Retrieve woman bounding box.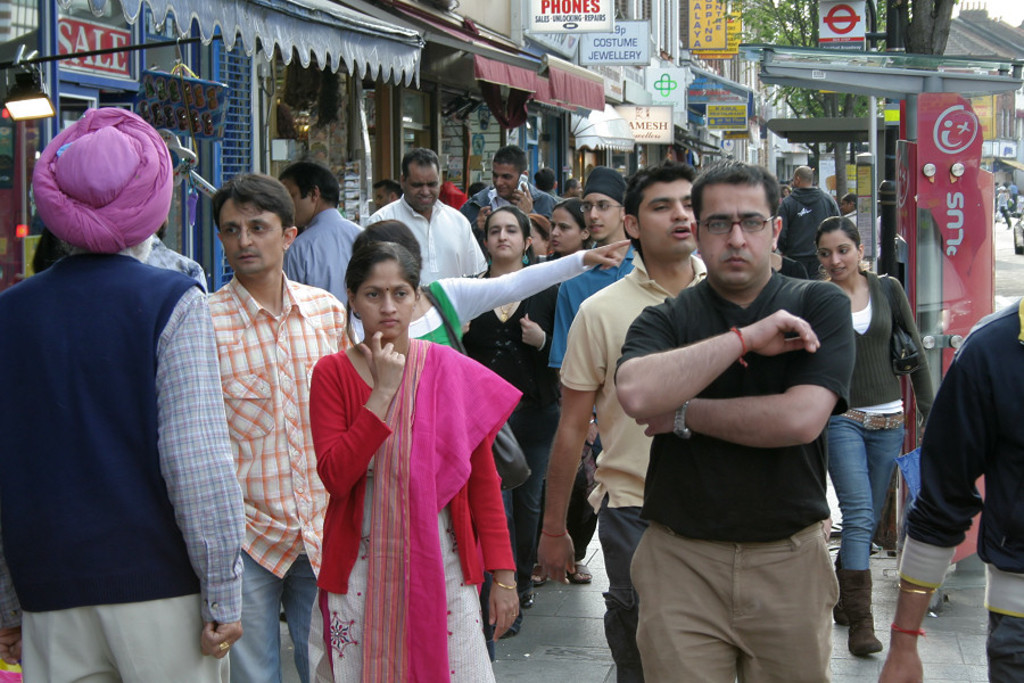
Bounding box: [left=341, top=216, right=639, bottom=357].
